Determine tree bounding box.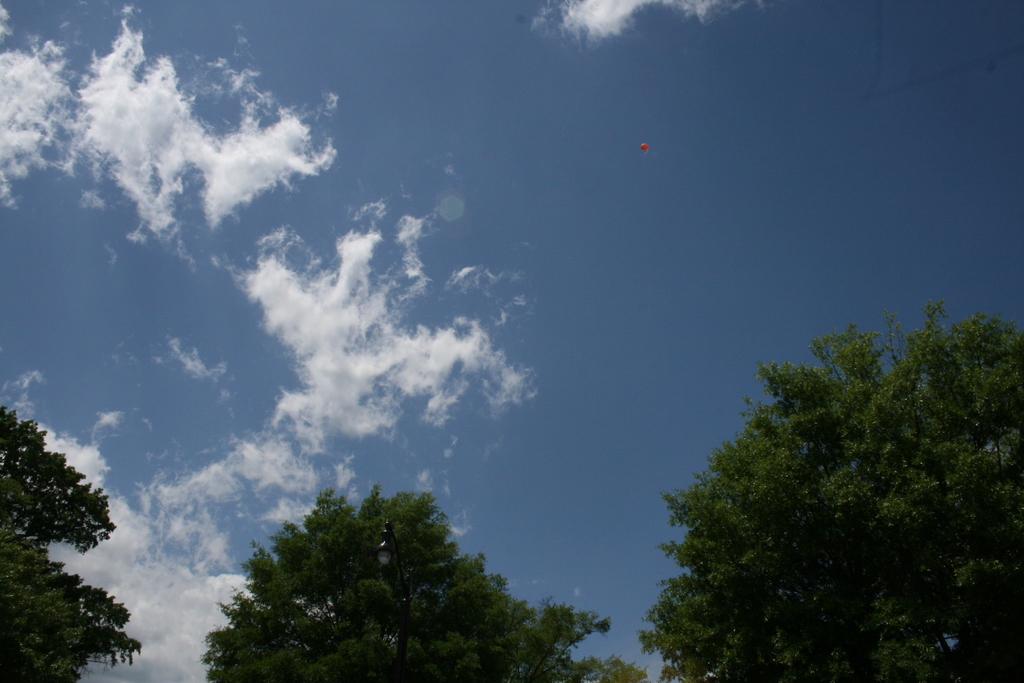
Determined: bbox=(193, 482, 643, 682).
